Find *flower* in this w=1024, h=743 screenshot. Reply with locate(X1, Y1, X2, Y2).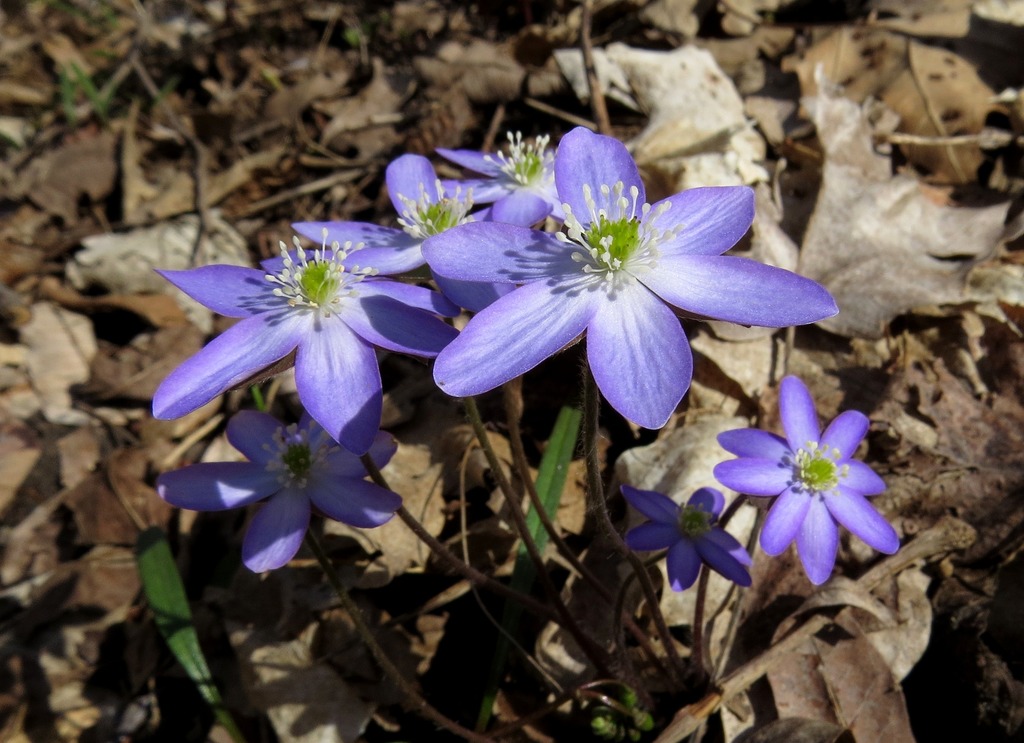
locate(149, 254, 464, 461).
